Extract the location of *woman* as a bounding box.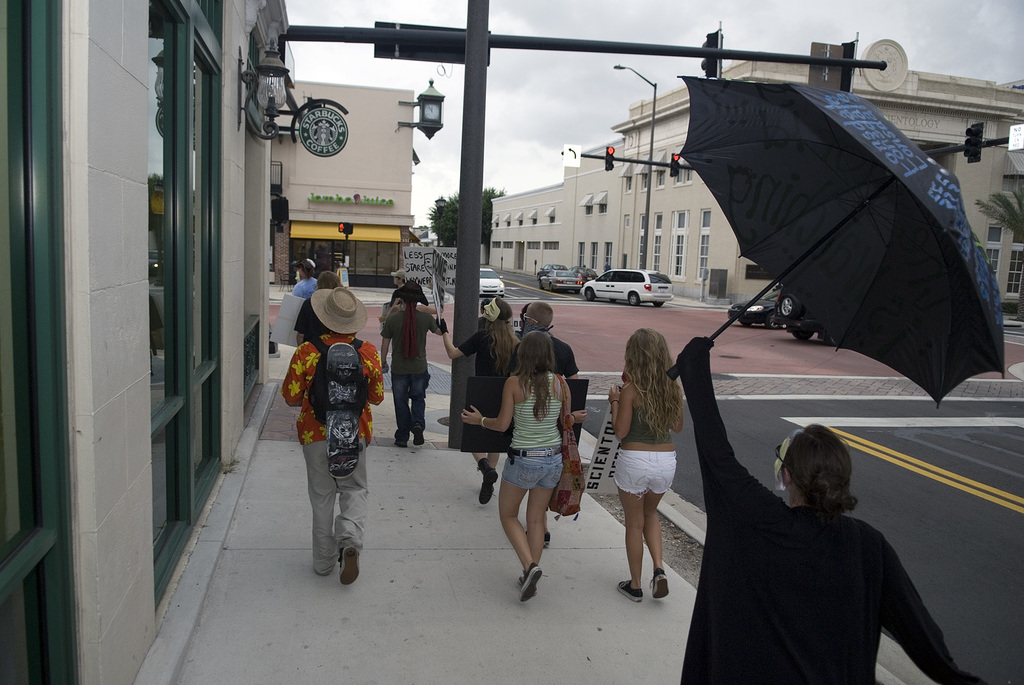
(434, 296, 525, 504).
